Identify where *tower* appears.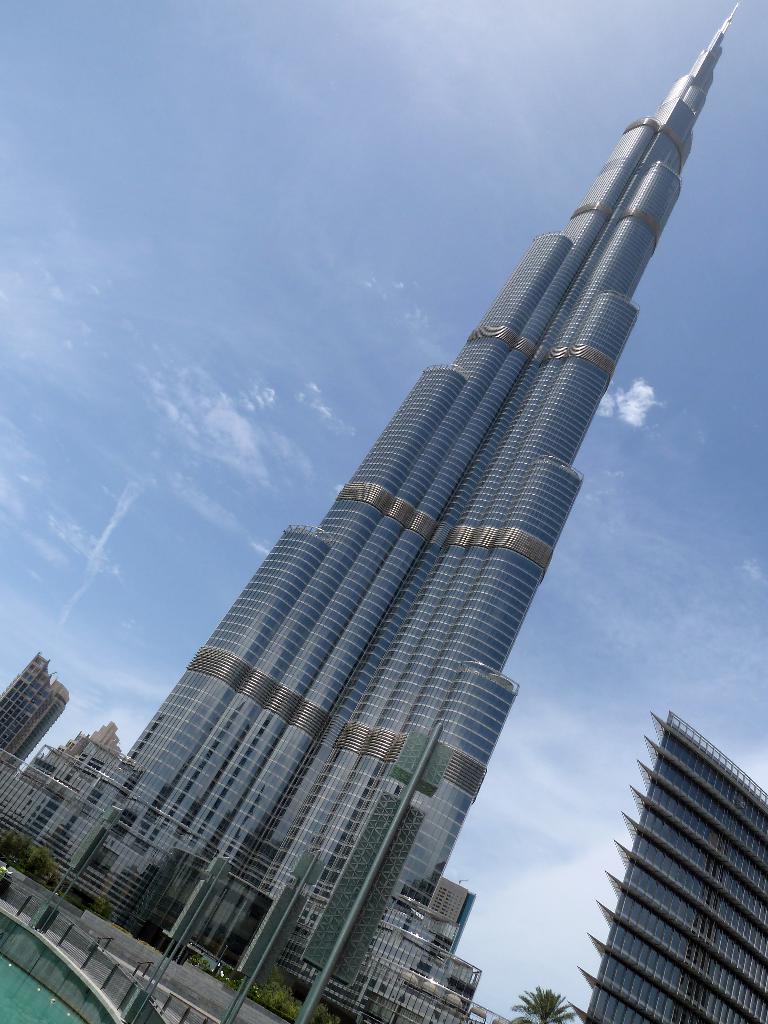
Appears at pyautogui.locateOnScreen(0, 641, 63, 797).
